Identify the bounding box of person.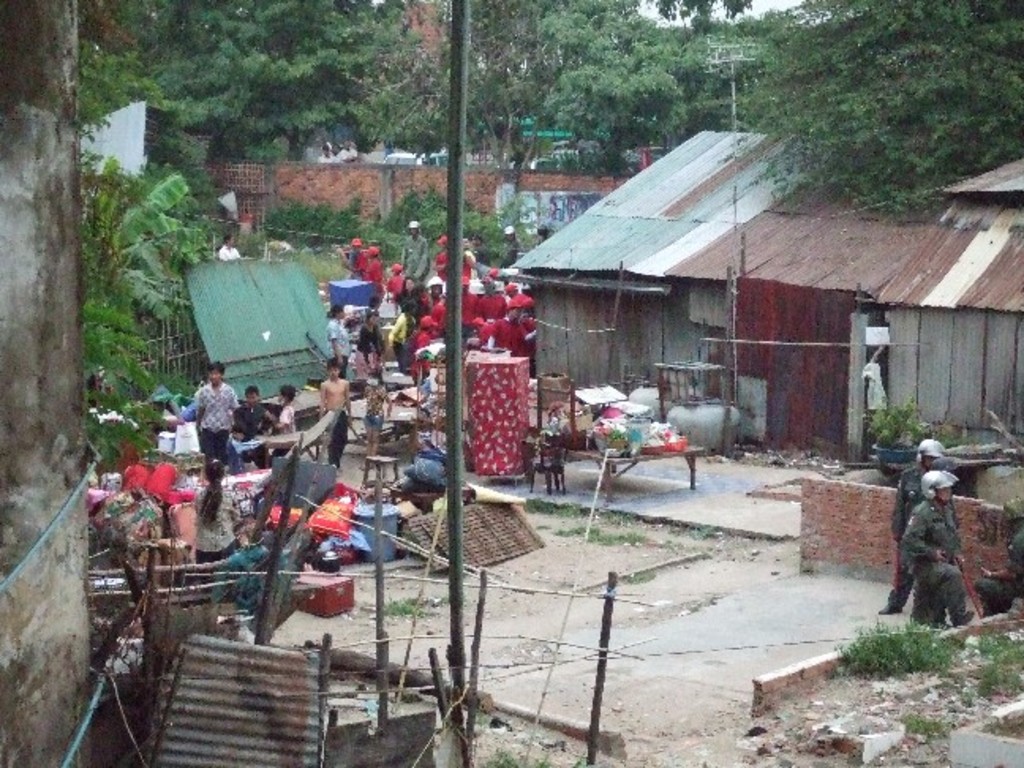
left=874, top=435, right=948, bottom=618.
